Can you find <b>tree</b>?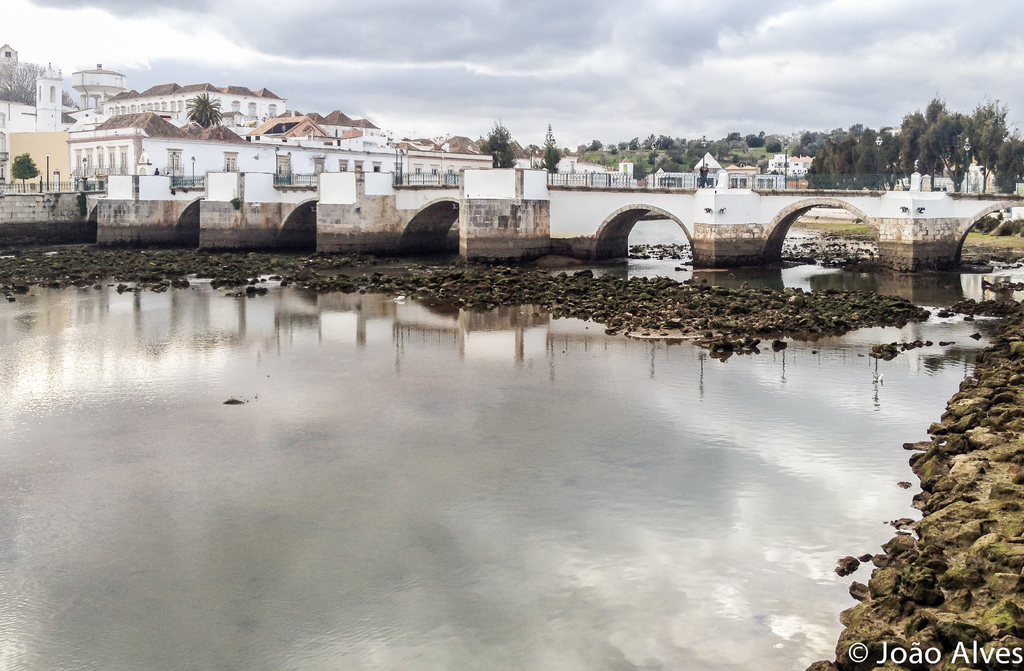
Yes, bounding box: x1=544, y1=125, x2=557, y2=168.
